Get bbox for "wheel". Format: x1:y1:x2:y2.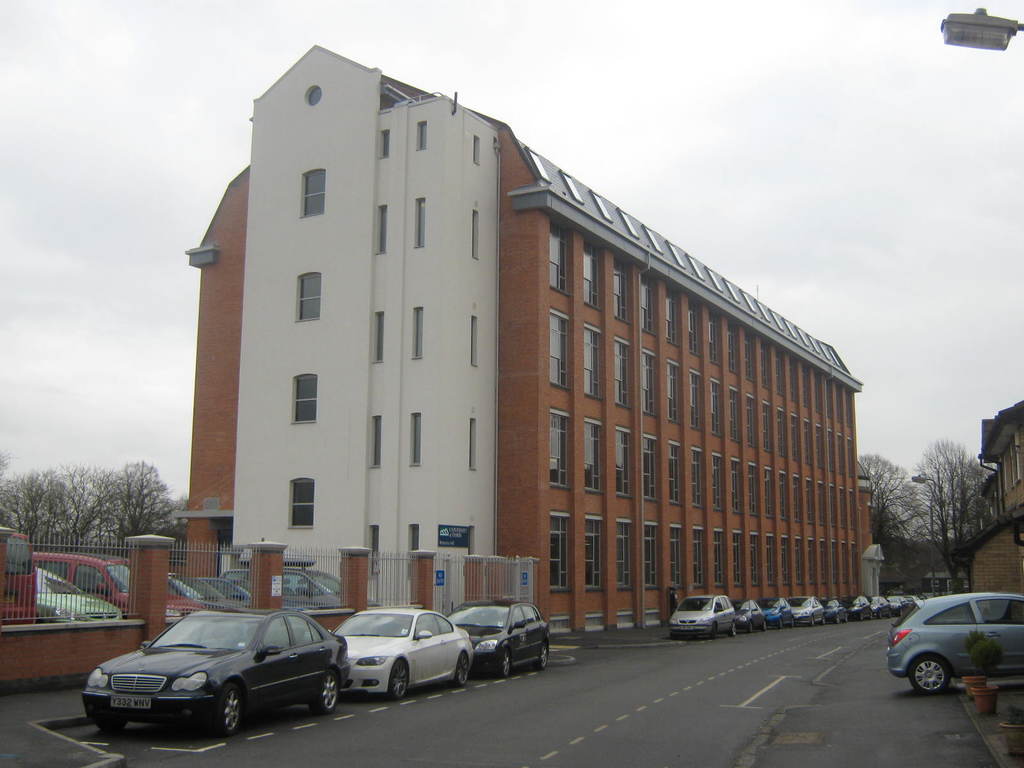
215:683:242:739.
